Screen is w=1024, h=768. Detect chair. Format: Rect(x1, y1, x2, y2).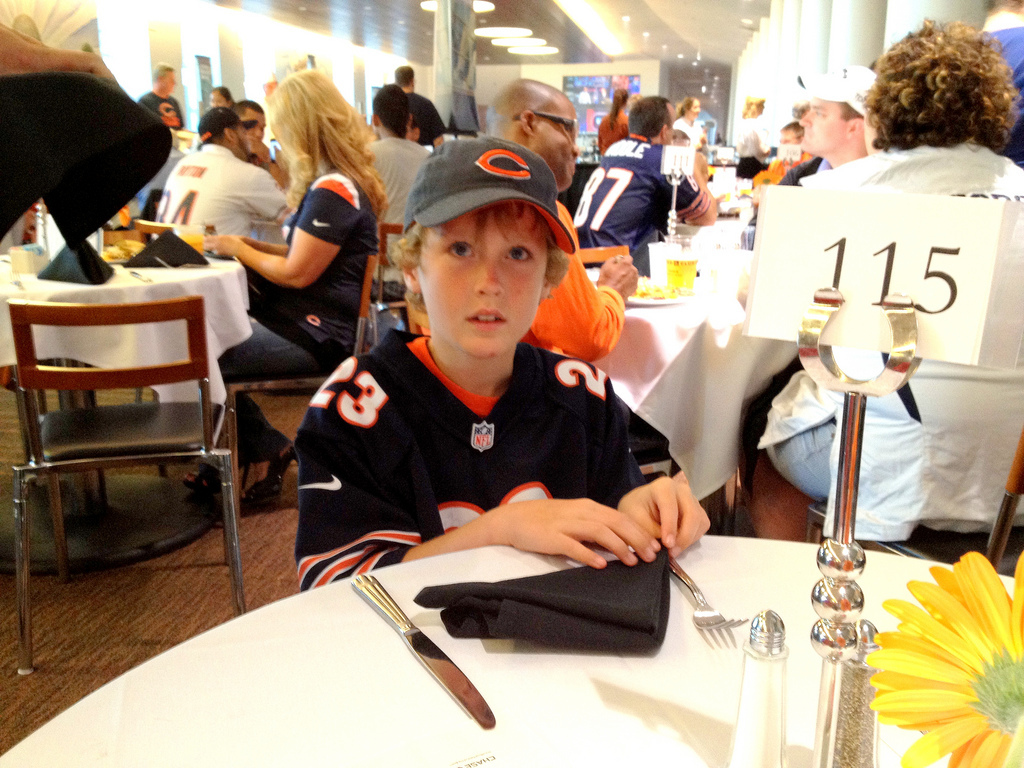
Rect(19, 207, 244, 604).
